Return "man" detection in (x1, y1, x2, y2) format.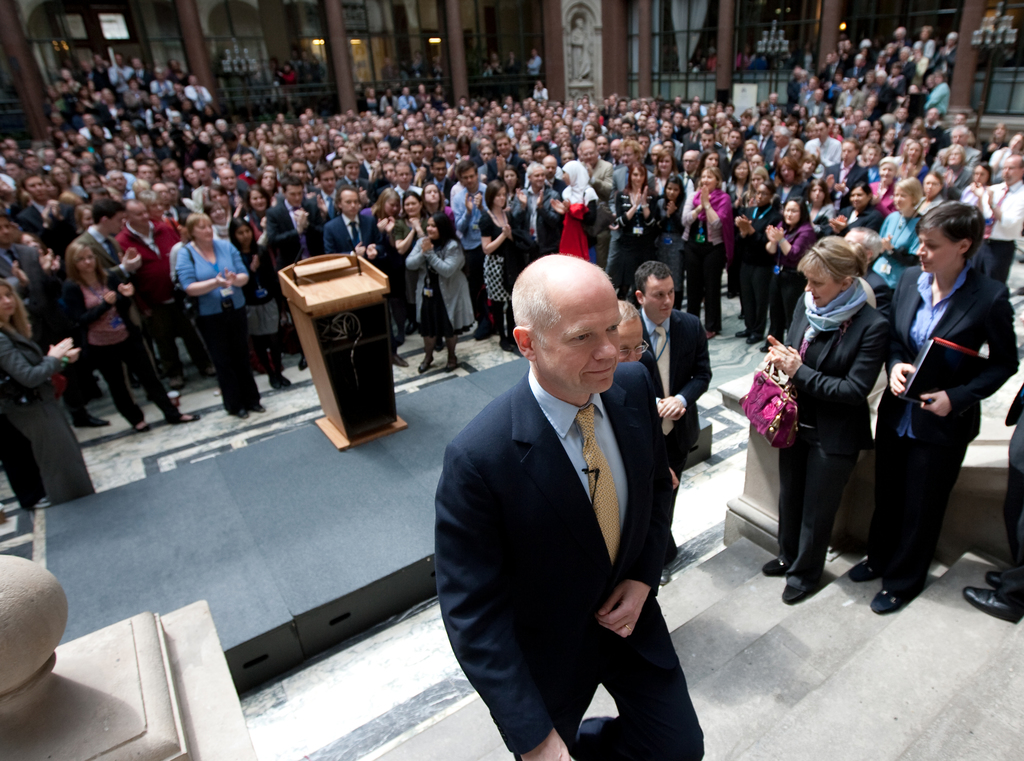
(440, 223, 712, 760).
